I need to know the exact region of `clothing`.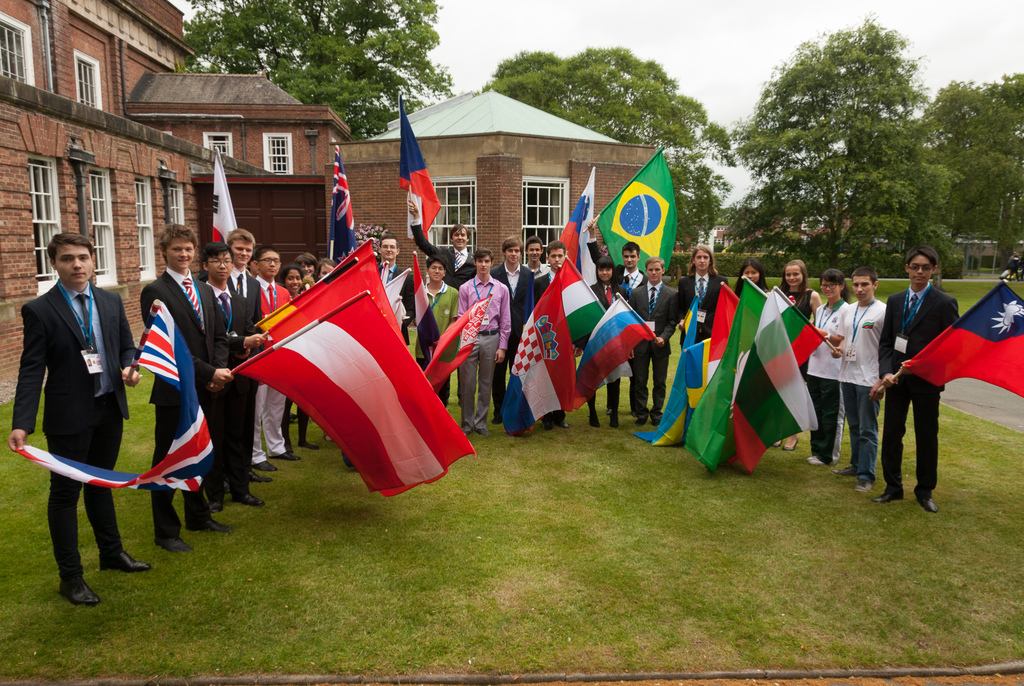
Region: [x1=871, y1=273, x2=974, y2=504].
